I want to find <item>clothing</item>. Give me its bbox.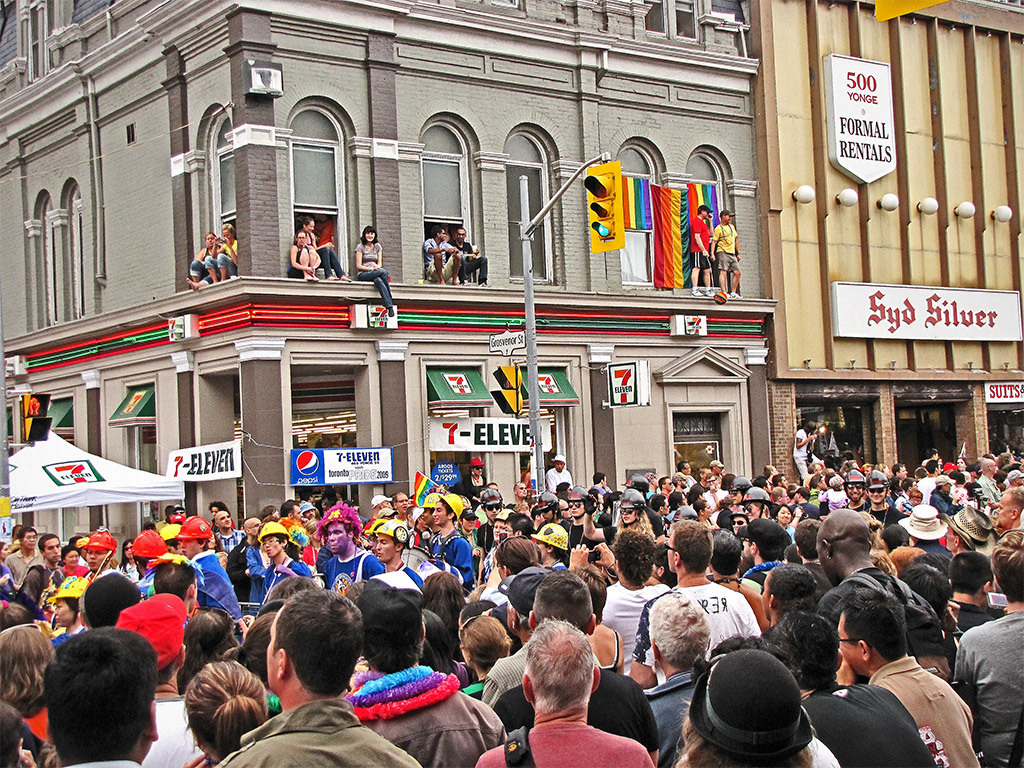
[189,551,231,618].
